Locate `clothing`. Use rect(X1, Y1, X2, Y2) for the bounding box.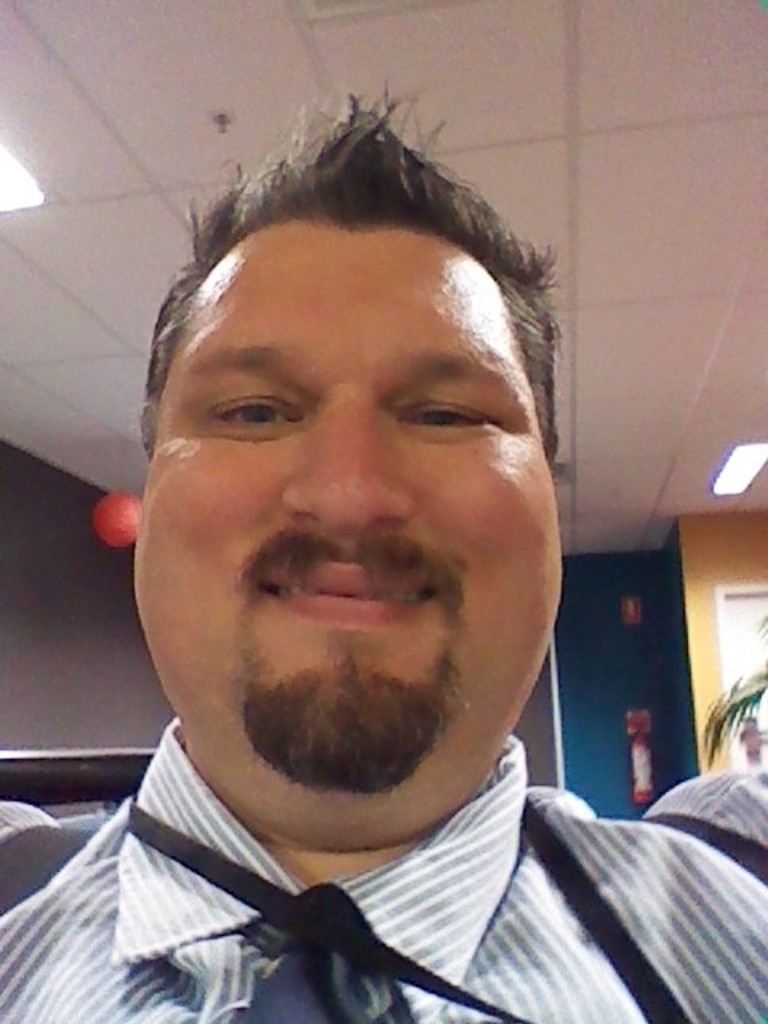
rect(6, 733, 755, 1014).
